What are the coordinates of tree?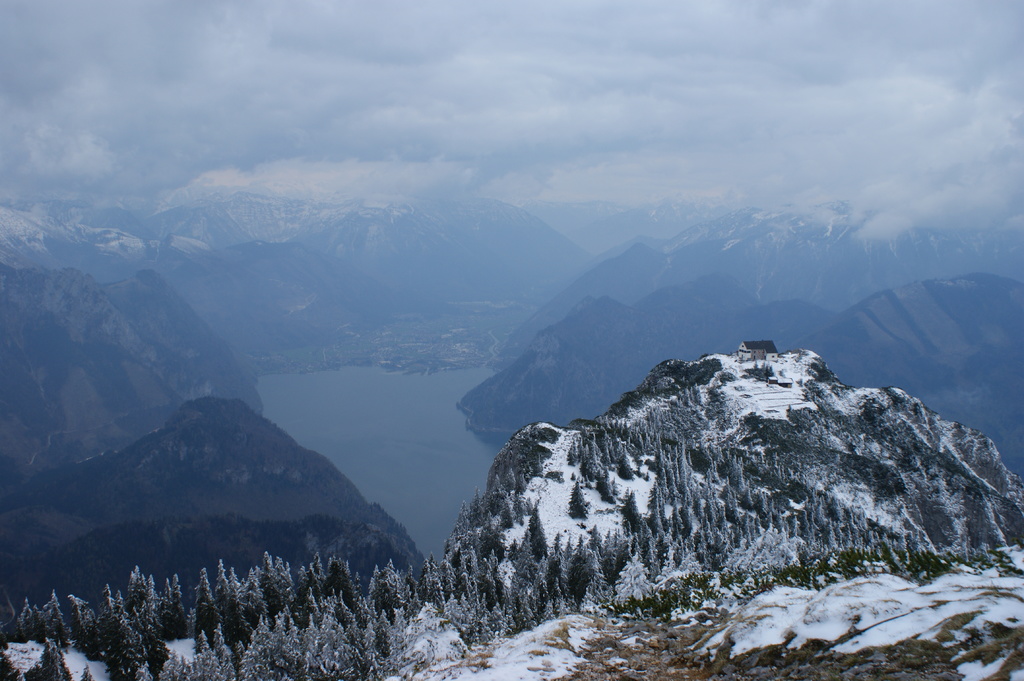
(left=568, top=481, right=590, bottom=533).
